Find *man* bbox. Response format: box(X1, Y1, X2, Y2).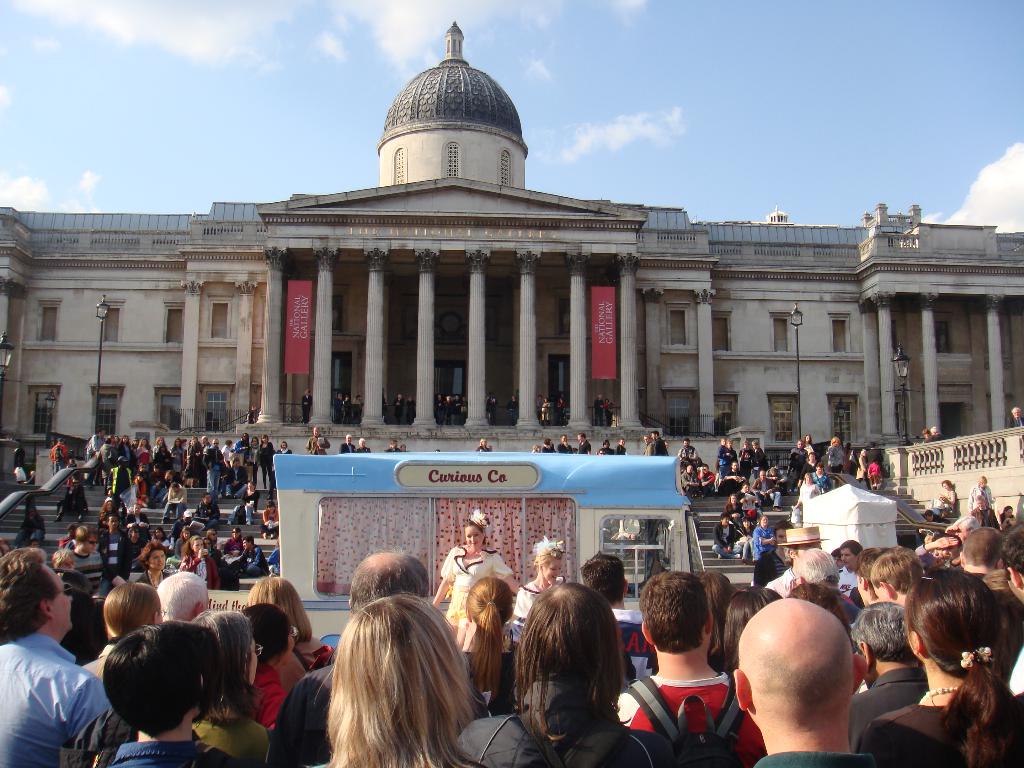
box(644, 434, 655, 460).
